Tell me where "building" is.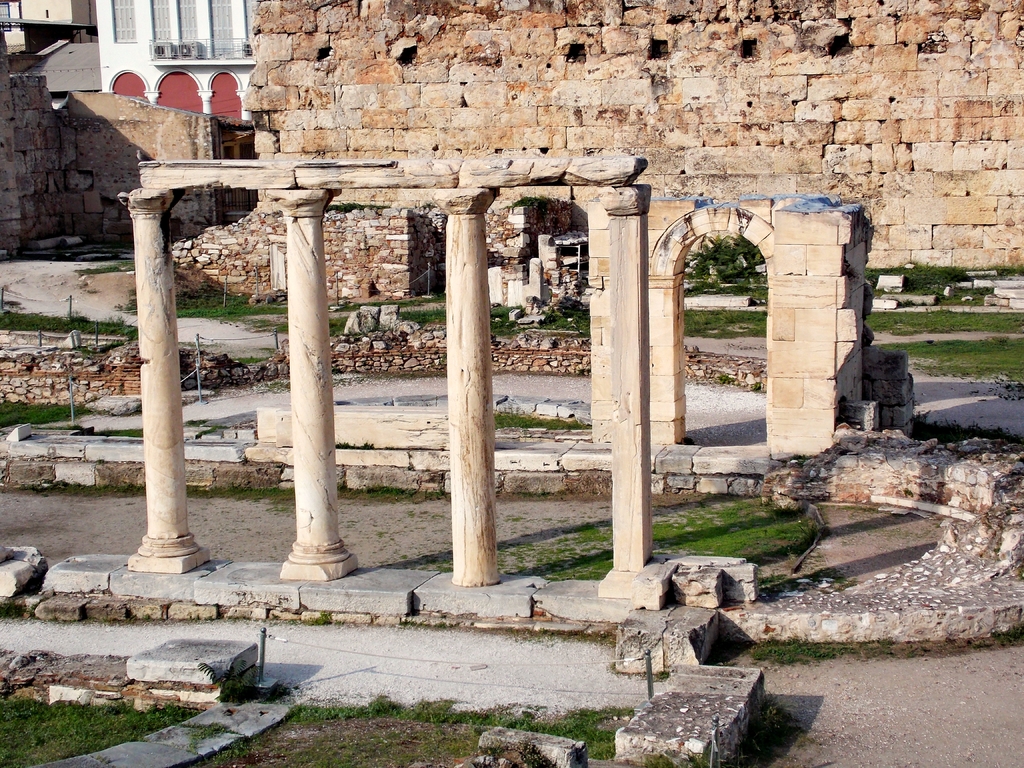
"building" is at Rect(0, 0, 99, 53).
